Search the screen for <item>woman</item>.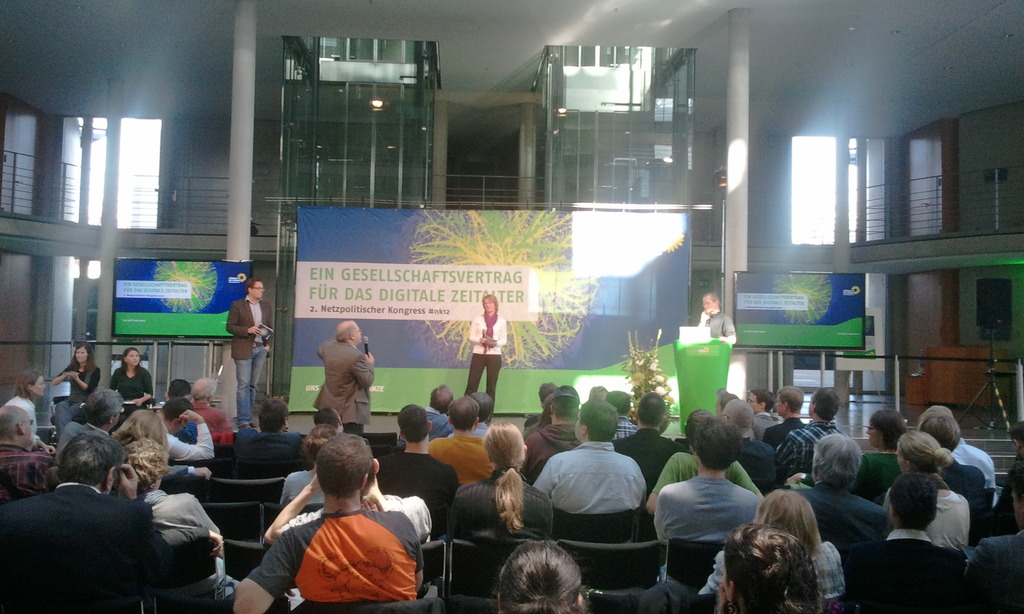
Found at [105, 346, 152, 429].
